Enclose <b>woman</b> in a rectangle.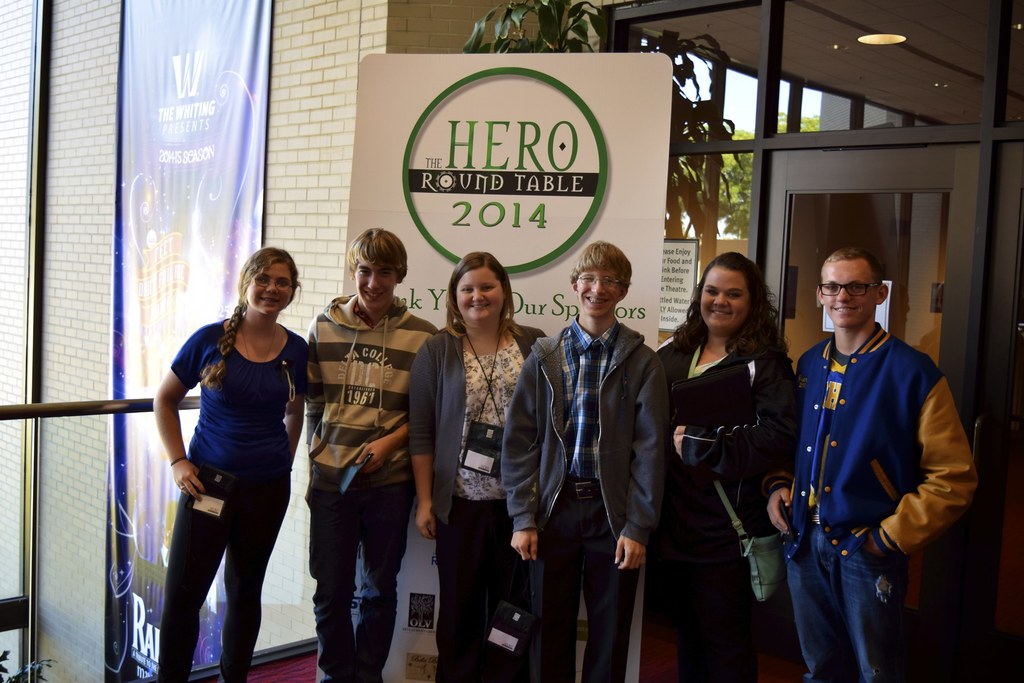
(409, 252, 547, 682).
